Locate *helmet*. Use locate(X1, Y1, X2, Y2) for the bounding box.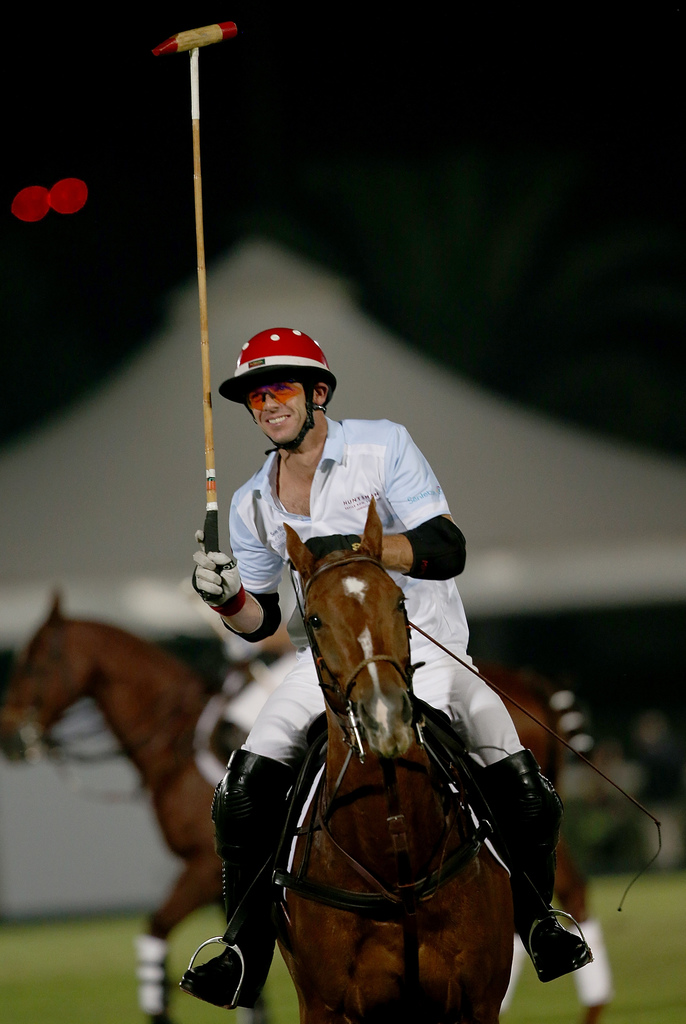
locate(222, 318, 335, 449).
